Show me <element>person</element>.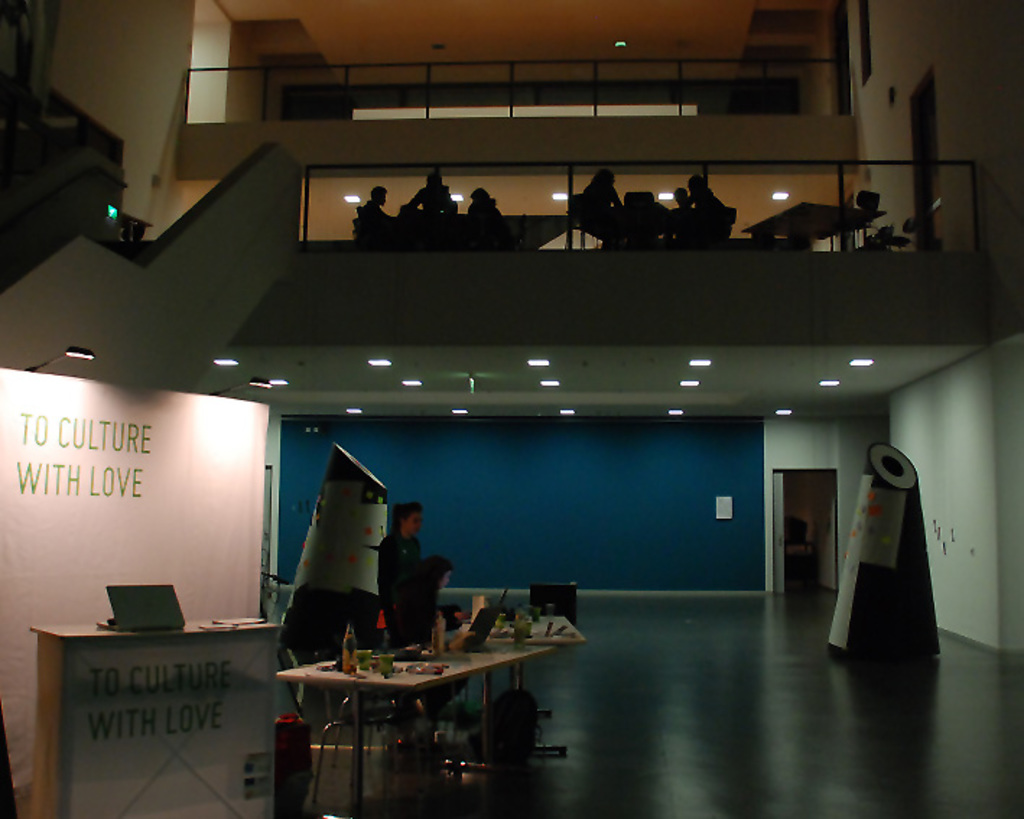
<element>person</element> is here: bbox=[377, 500, 425, 638].
